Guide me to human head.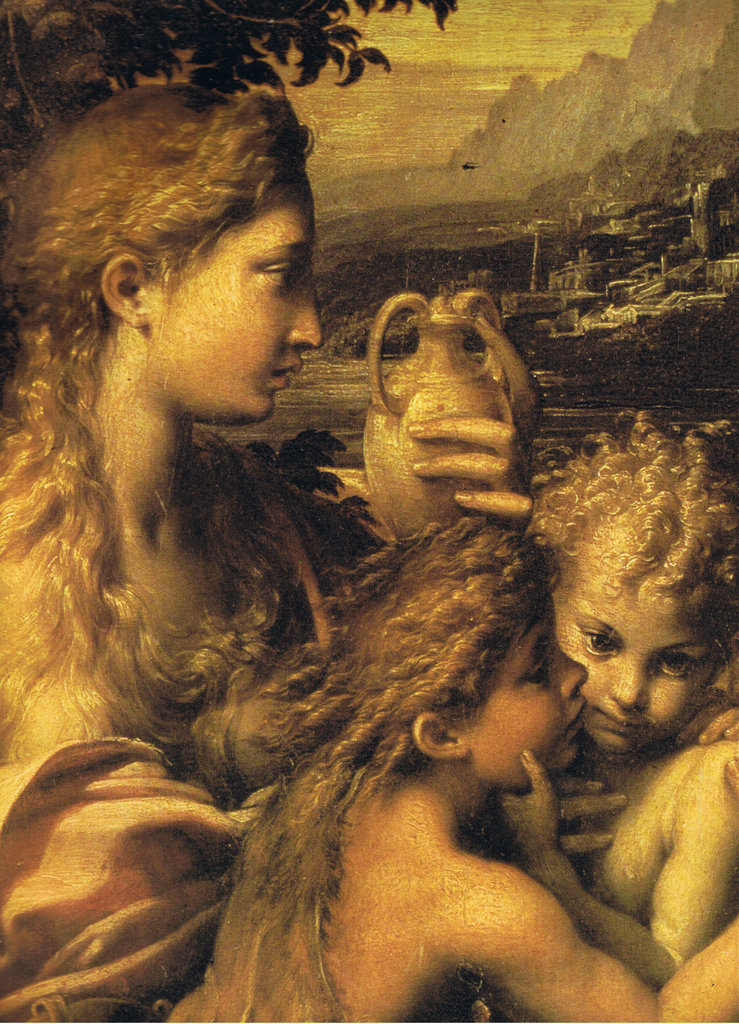
Guidance: 12, 86, 322, 739.
